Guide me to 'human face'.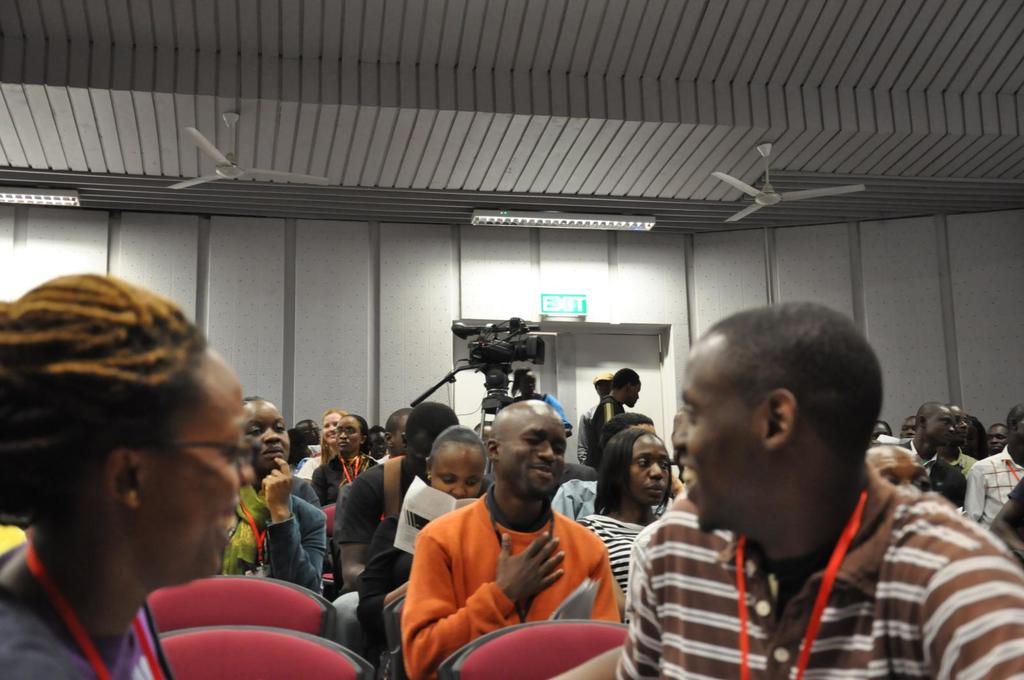
Guidance: (left=336, top=417, right=360, bottom=453).
